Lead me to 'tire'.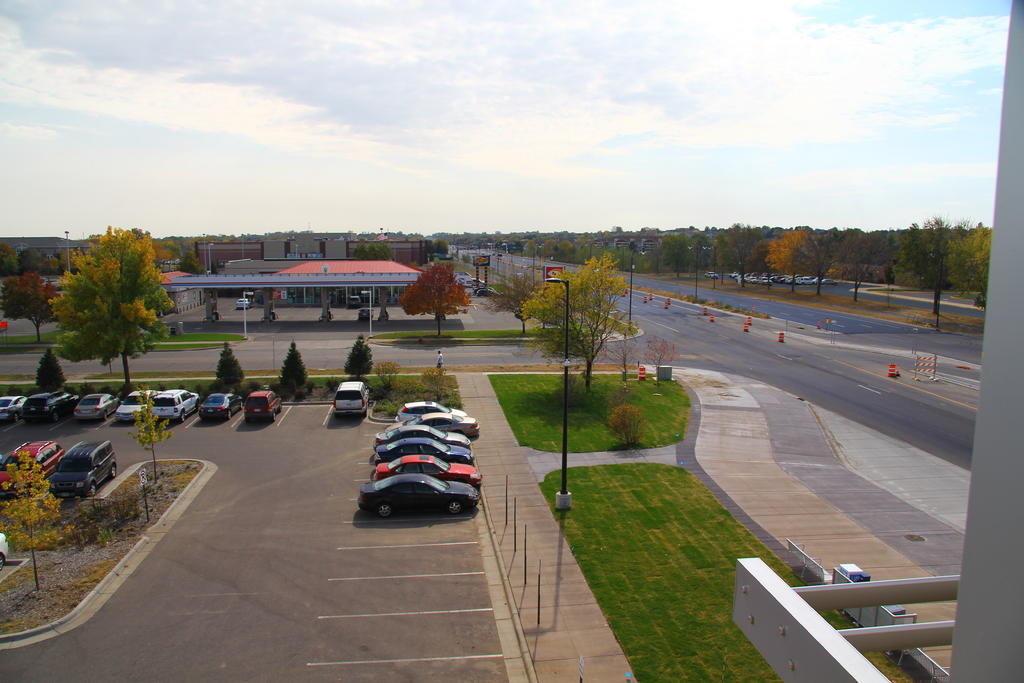
Lead to Rect(227, 410, 234, 420).
